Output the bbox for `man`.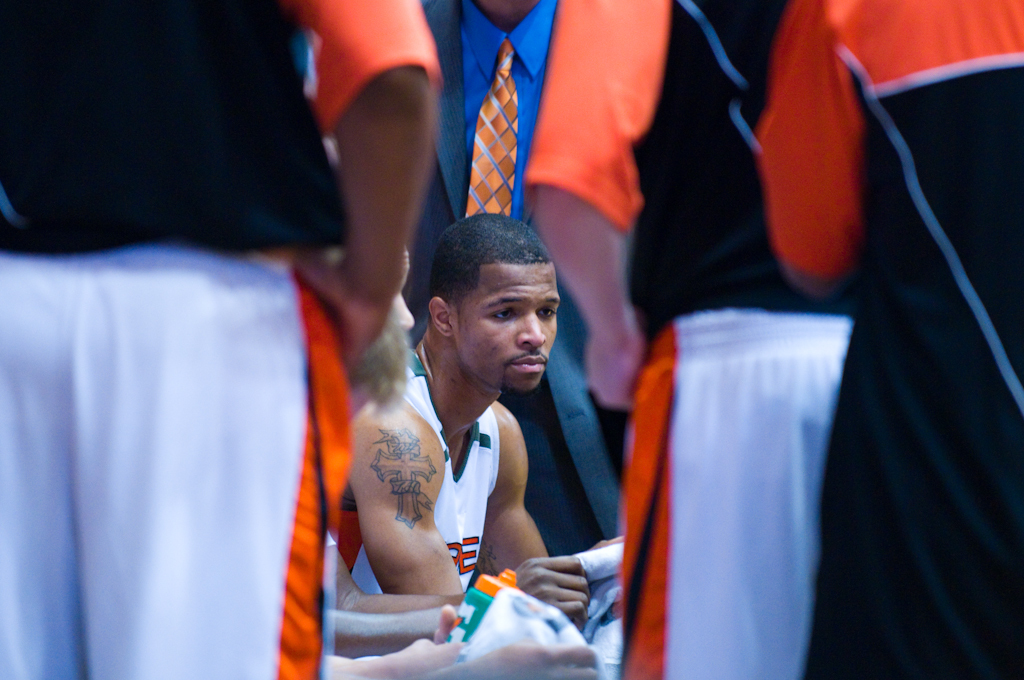
box(0, 0, 444, 679).
